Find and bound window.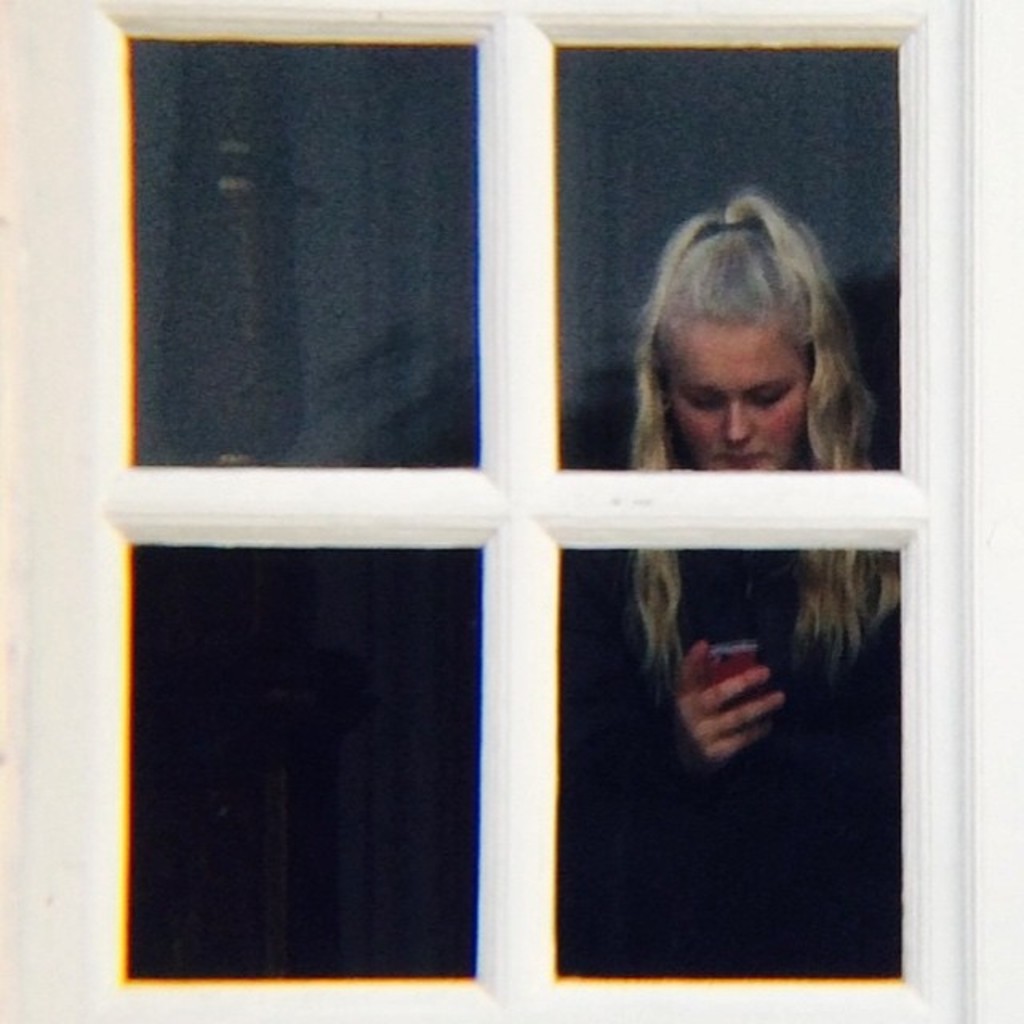
Bound: x1=77, y1=0, x2=1023, y2=1018.
